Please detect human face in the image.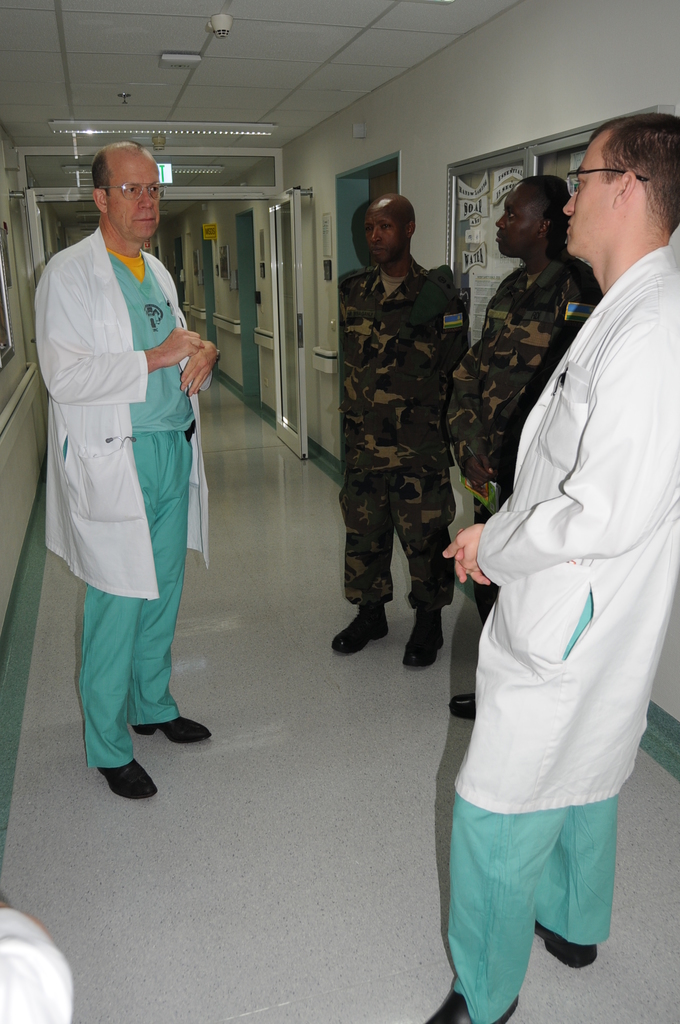
Rect(563, 134, 615, 243).
